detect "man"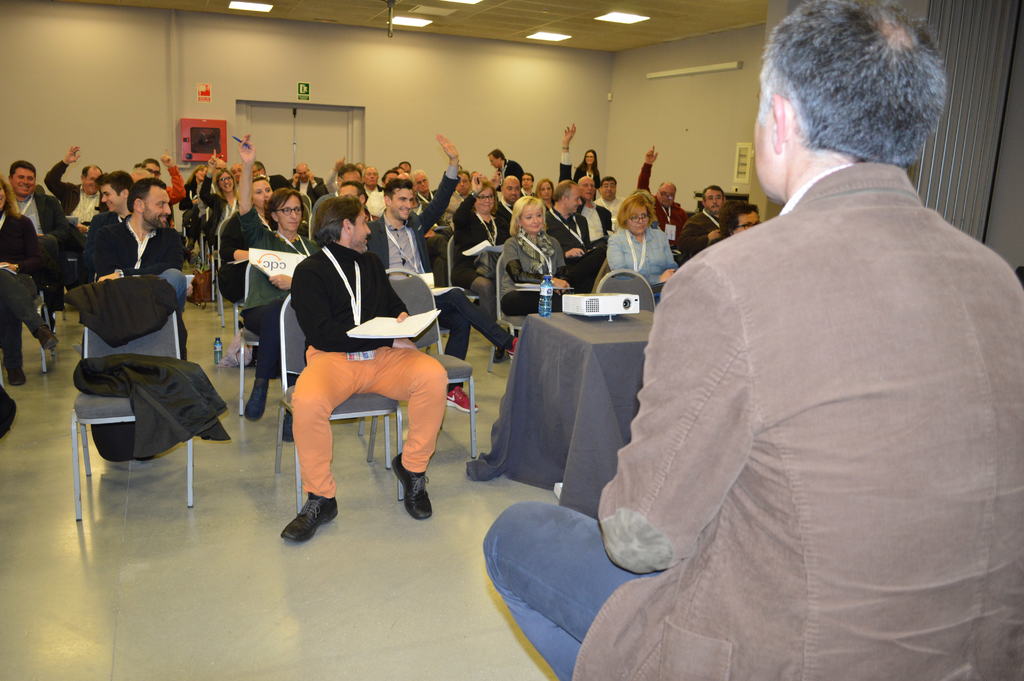
<region>8, 161, 61, 249</region>
